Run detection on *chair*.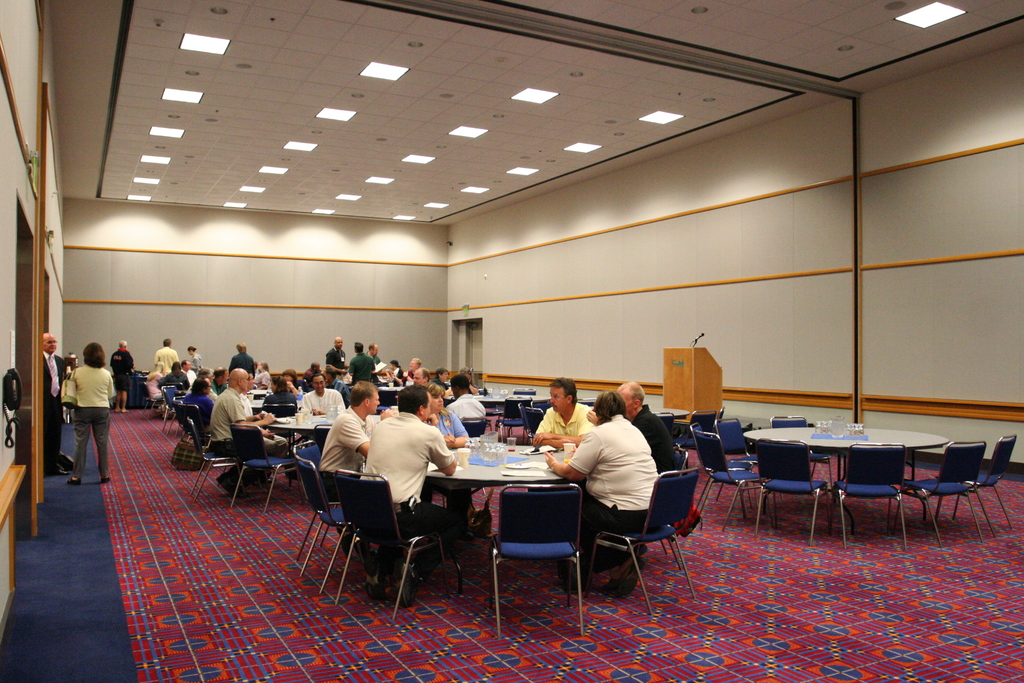
Result: bbox(308, 419, 335, 462).
